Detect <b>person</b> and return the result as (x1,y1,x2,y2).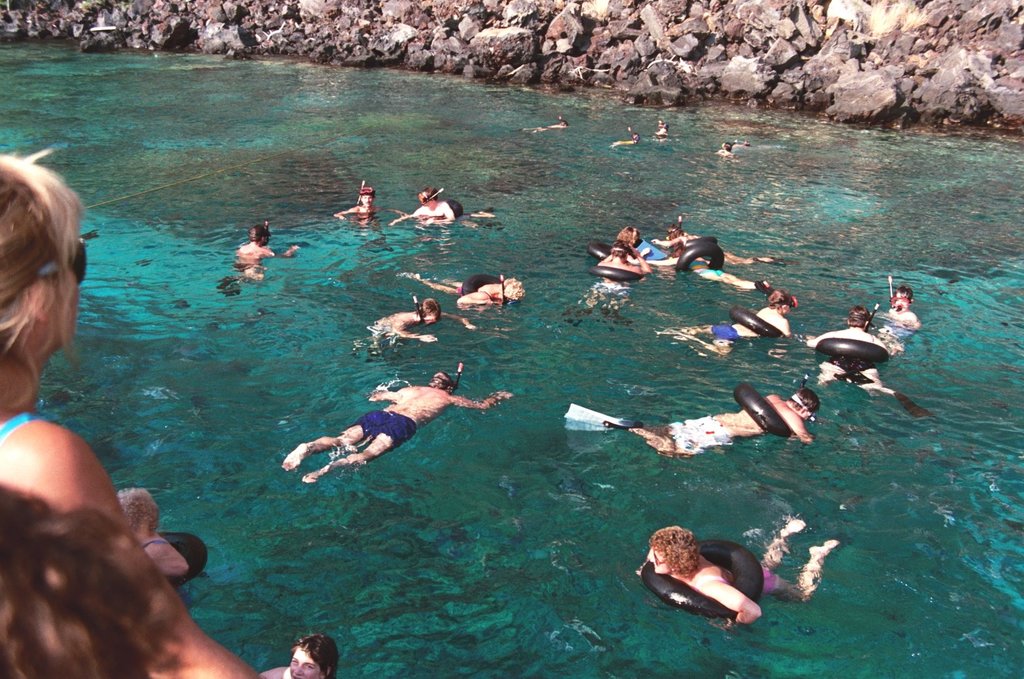
(233,221,302,265).
